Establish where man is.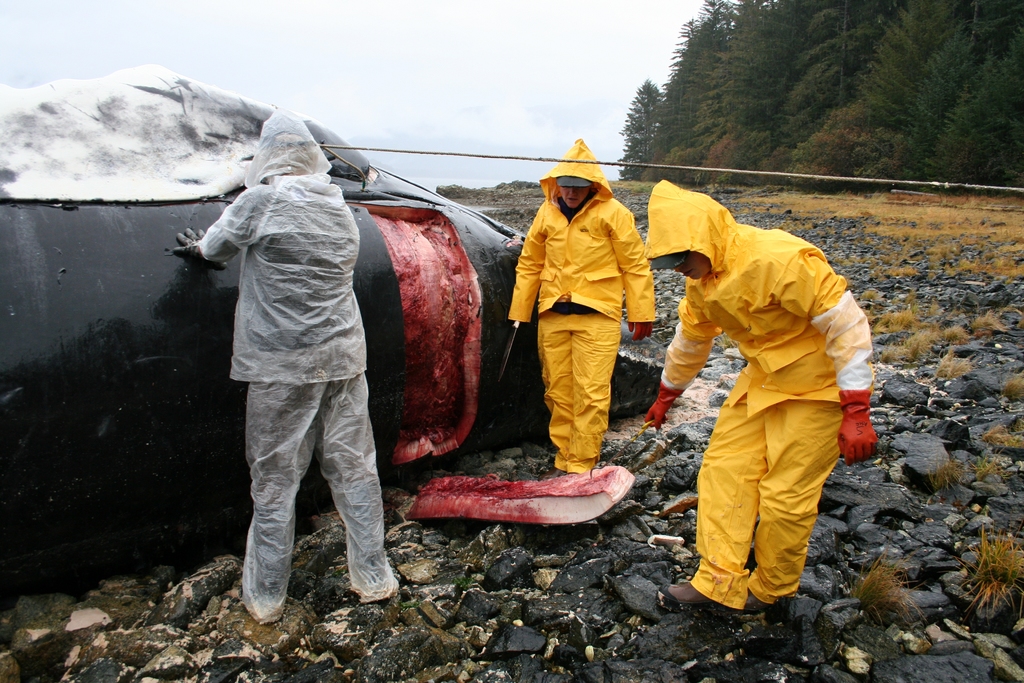
Established at BBox(639, 177, 877, 614).
